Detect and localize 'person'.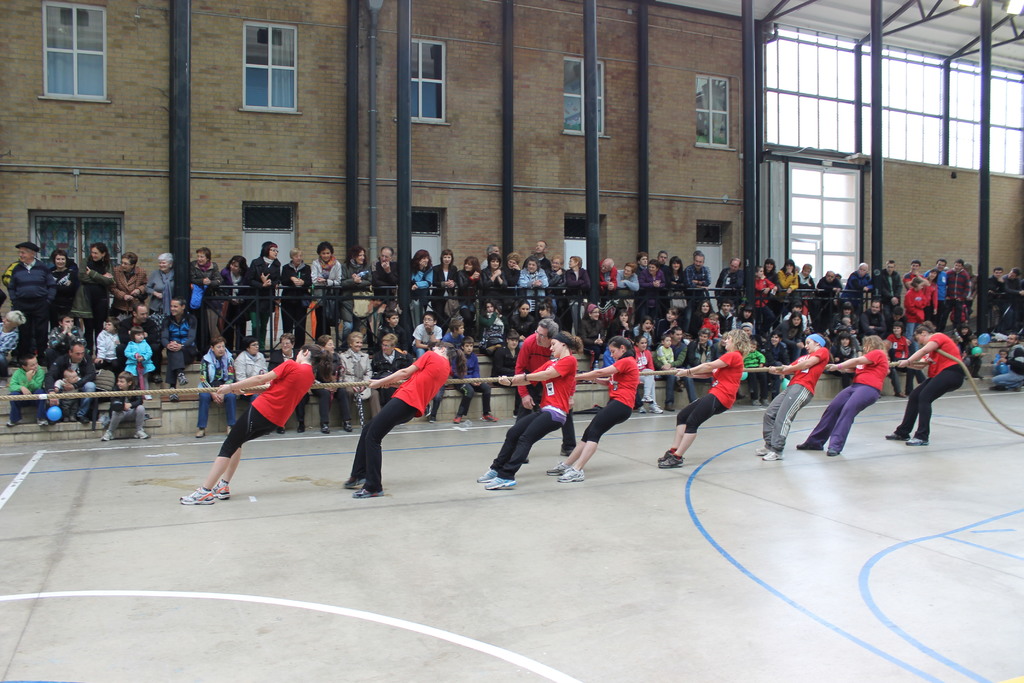
Localized at locate(53, 365, 85, 423).
